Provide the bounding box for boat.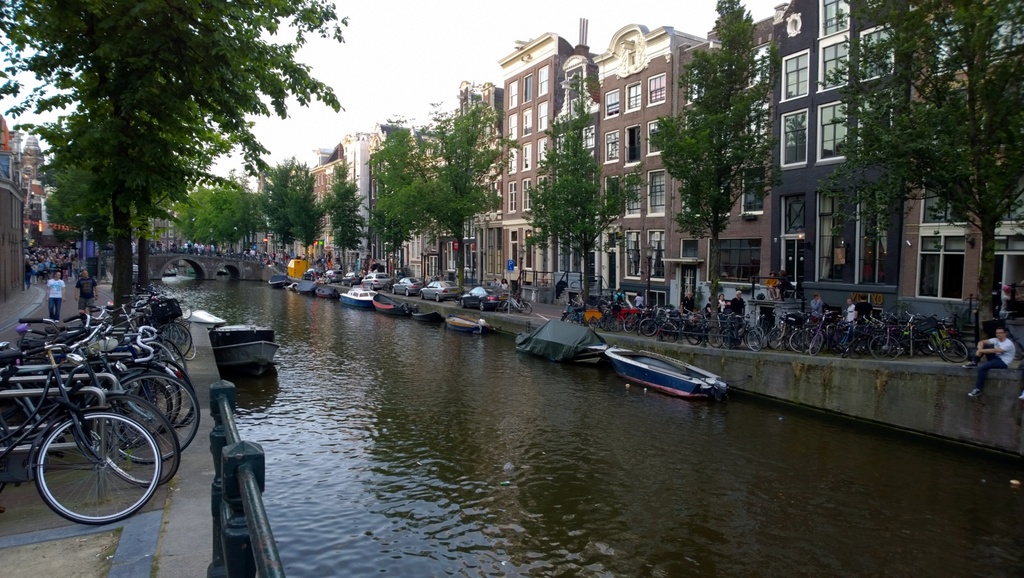
rect(407, 303, 451, 328).
